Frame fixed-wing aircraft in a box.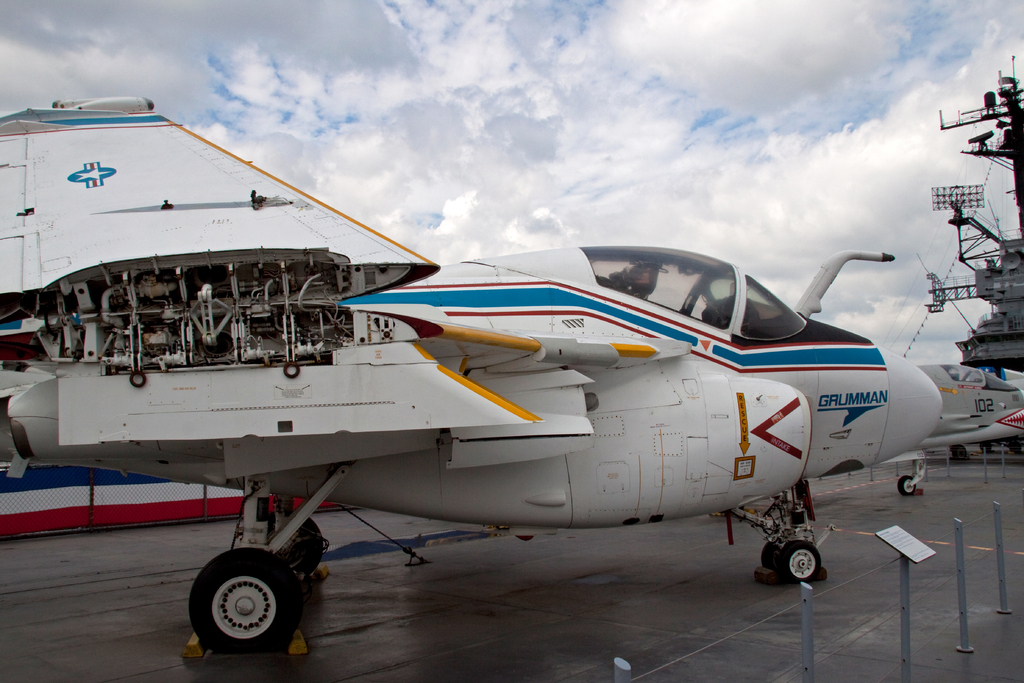
select_region(909, 364, 1023, 497).
